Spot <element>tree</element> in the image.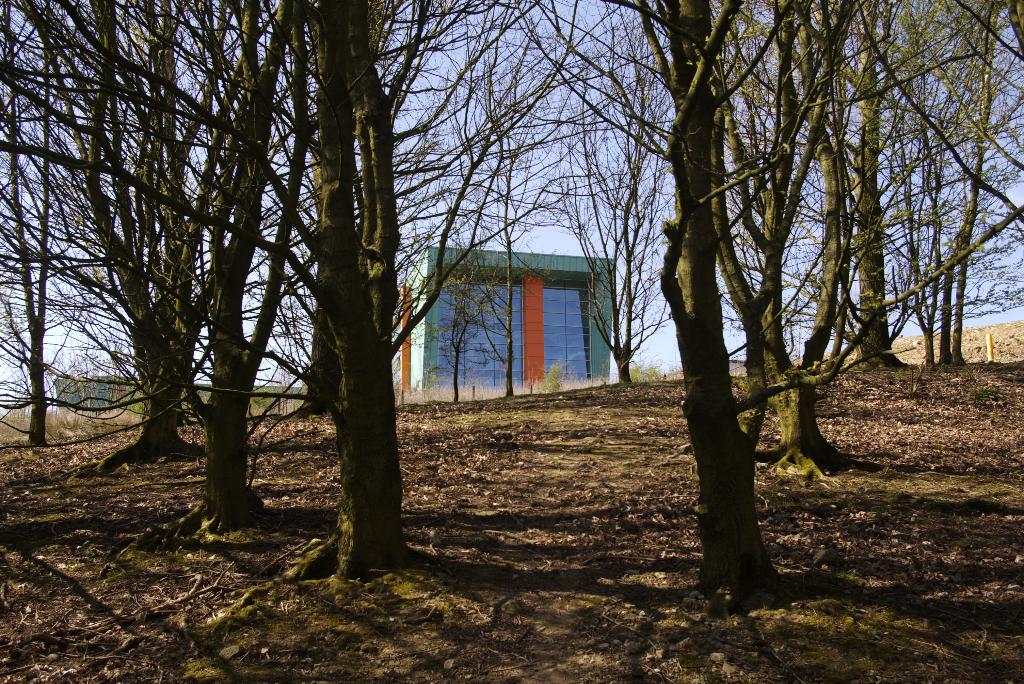
<element>tree</element> found at box(1, 0, 316, 538).
